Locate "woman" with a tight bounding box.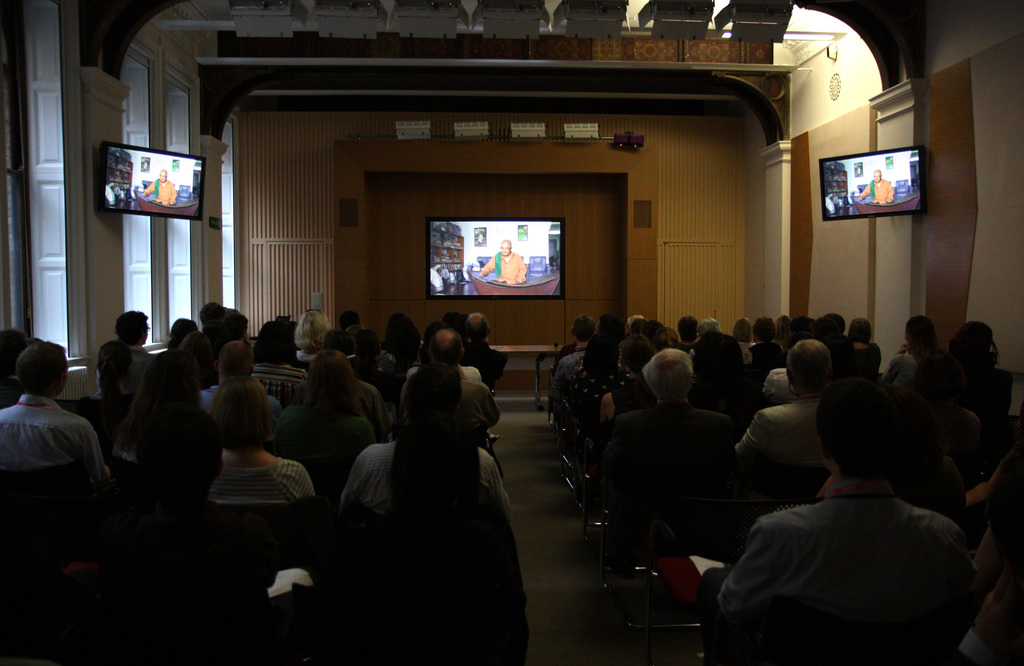
detection(881, 314, 941, 391).
